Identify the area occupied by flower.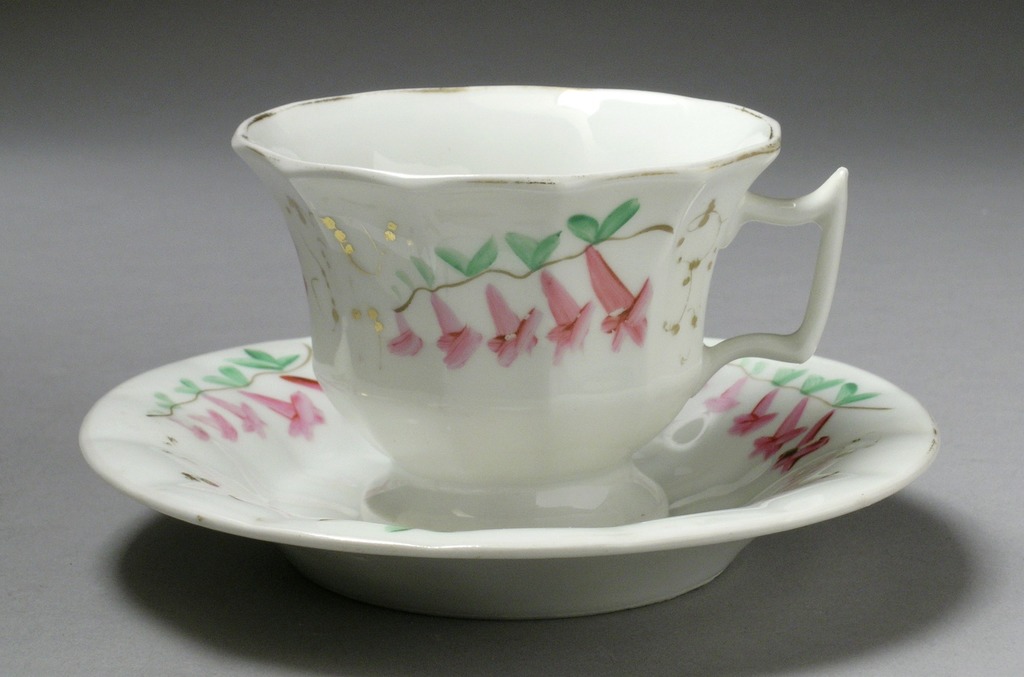
Area: rect(204, 390, 264, 438).
